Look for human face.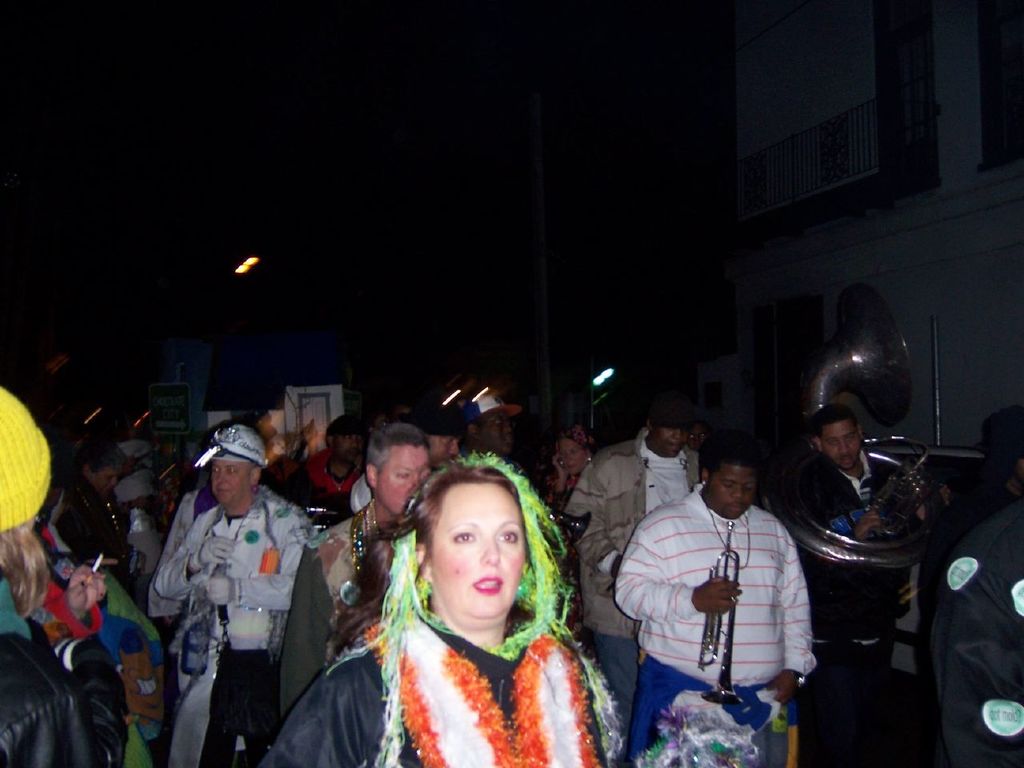
Found: select_region(370, 446, 427, 514).
